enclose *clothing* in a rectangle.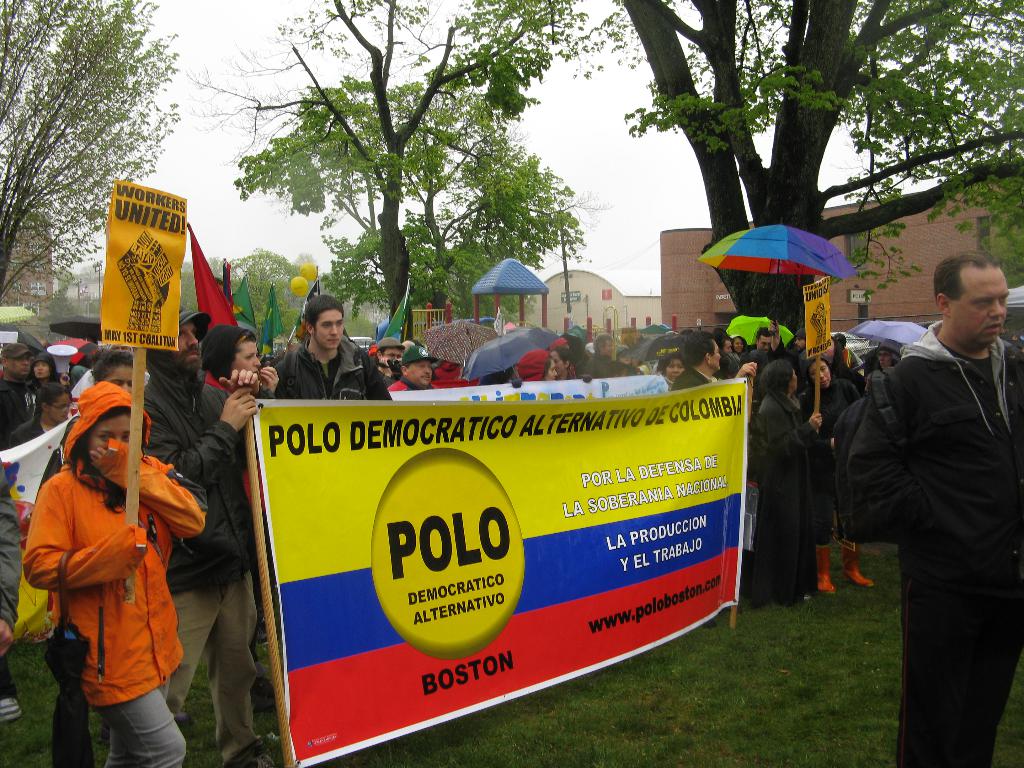
[19,379,207,767].
